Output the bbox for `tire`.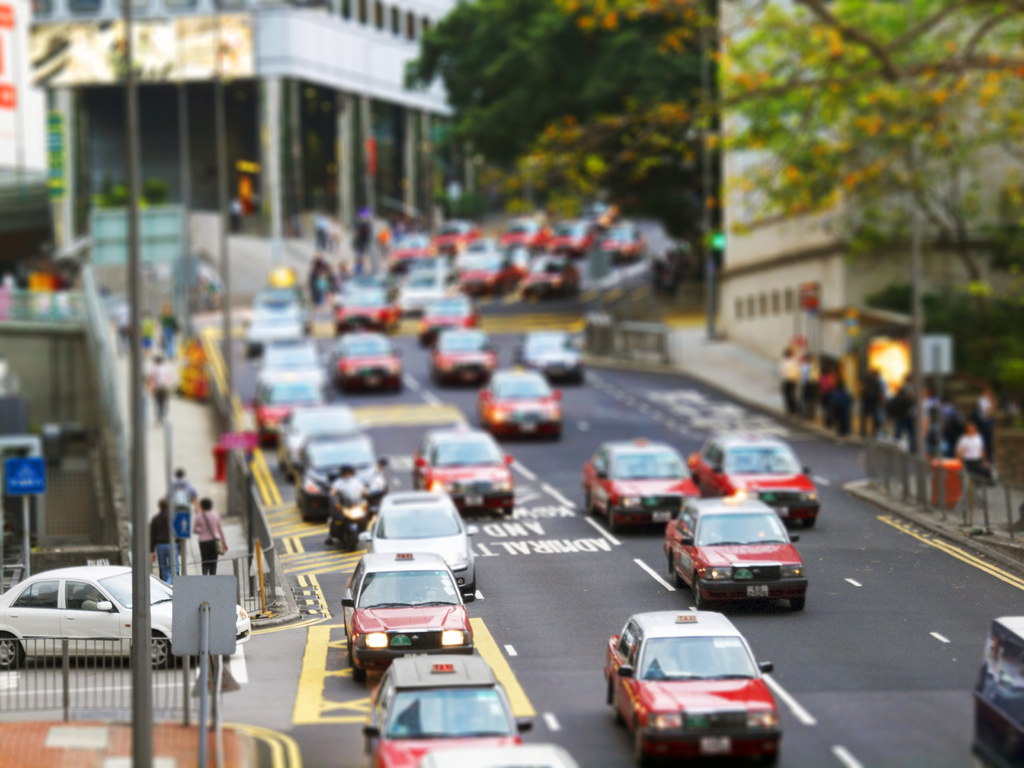
(691,581,710,606).
